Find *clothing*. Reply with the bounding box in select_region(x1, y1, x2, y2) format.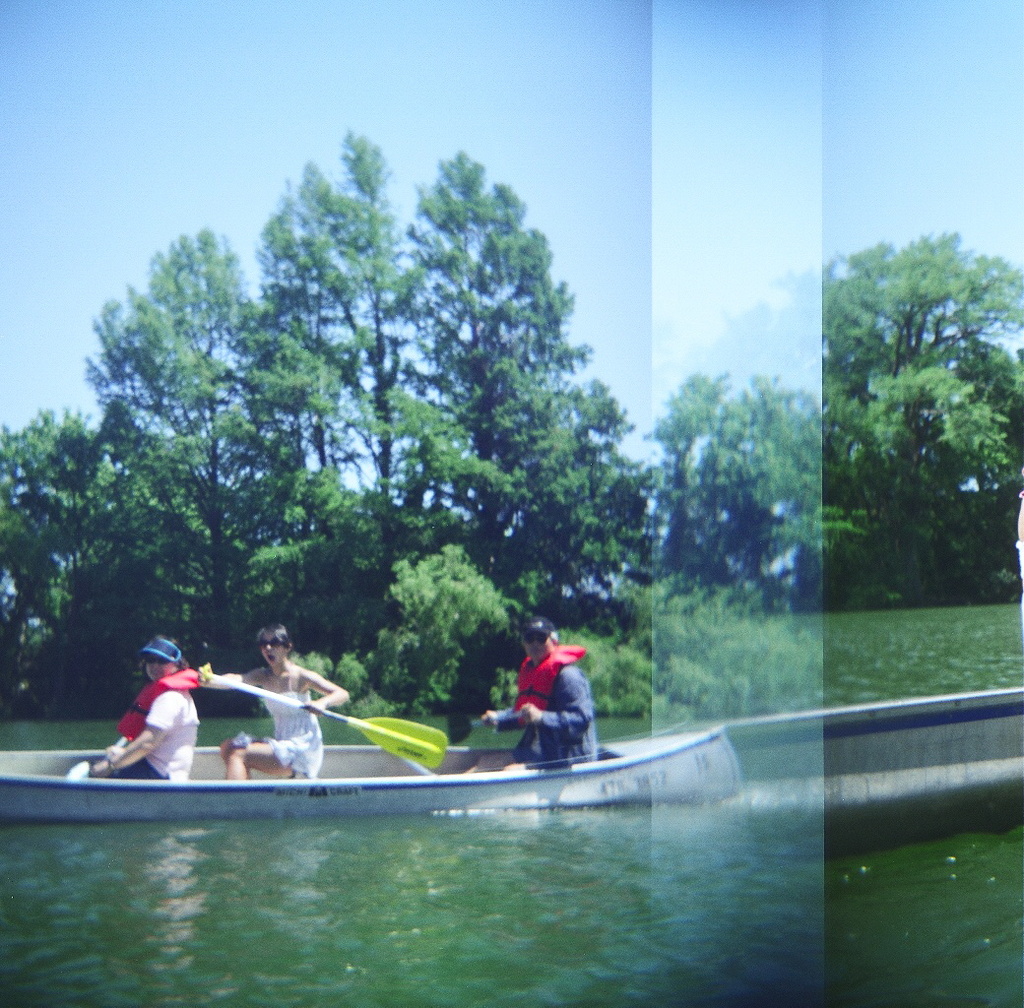
select_region(492, 643, 598, 771).
